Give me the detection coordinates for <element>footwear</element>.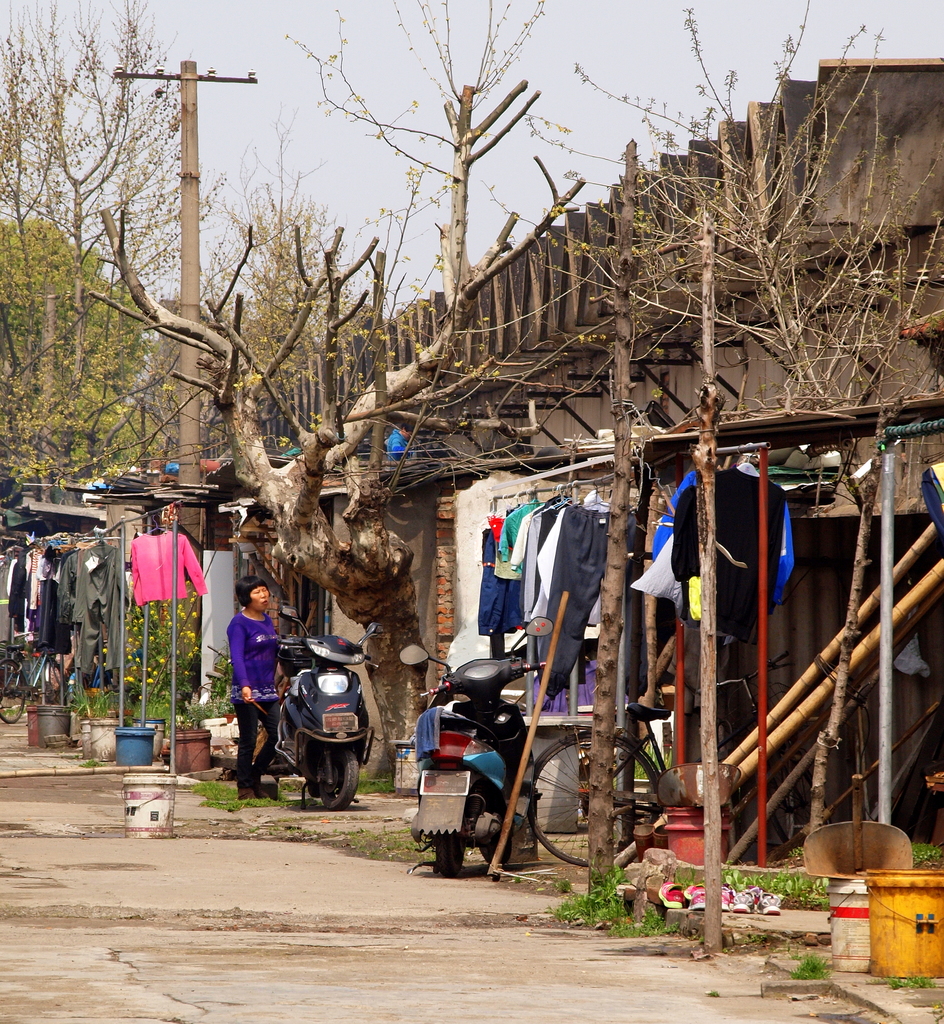
730, 892, 756, 915.
